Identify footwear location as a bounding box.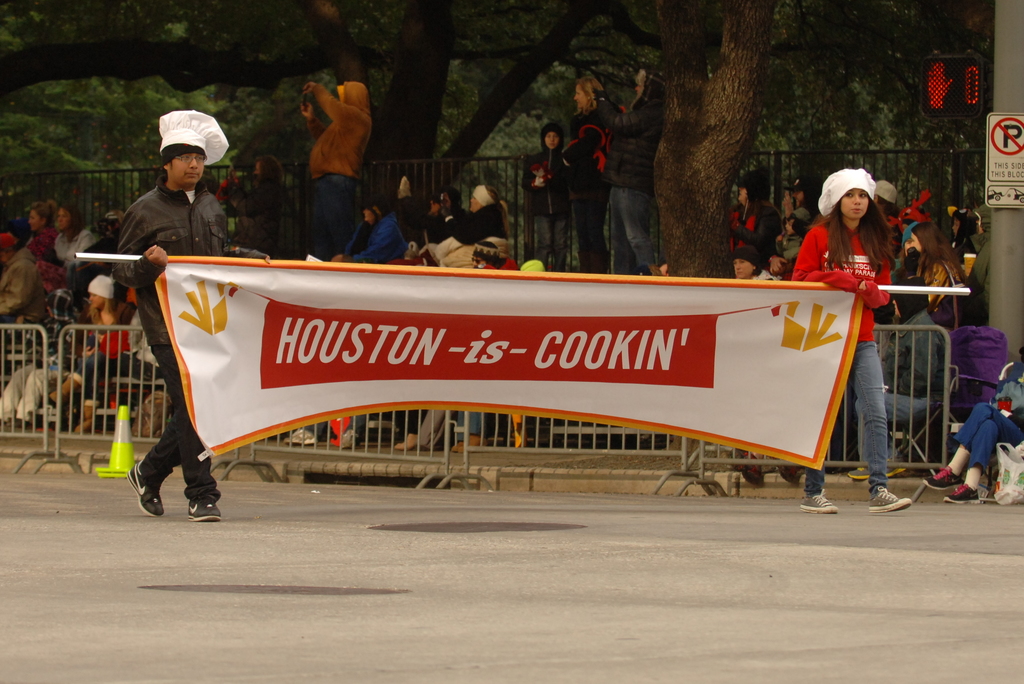
397:436:421:451.
